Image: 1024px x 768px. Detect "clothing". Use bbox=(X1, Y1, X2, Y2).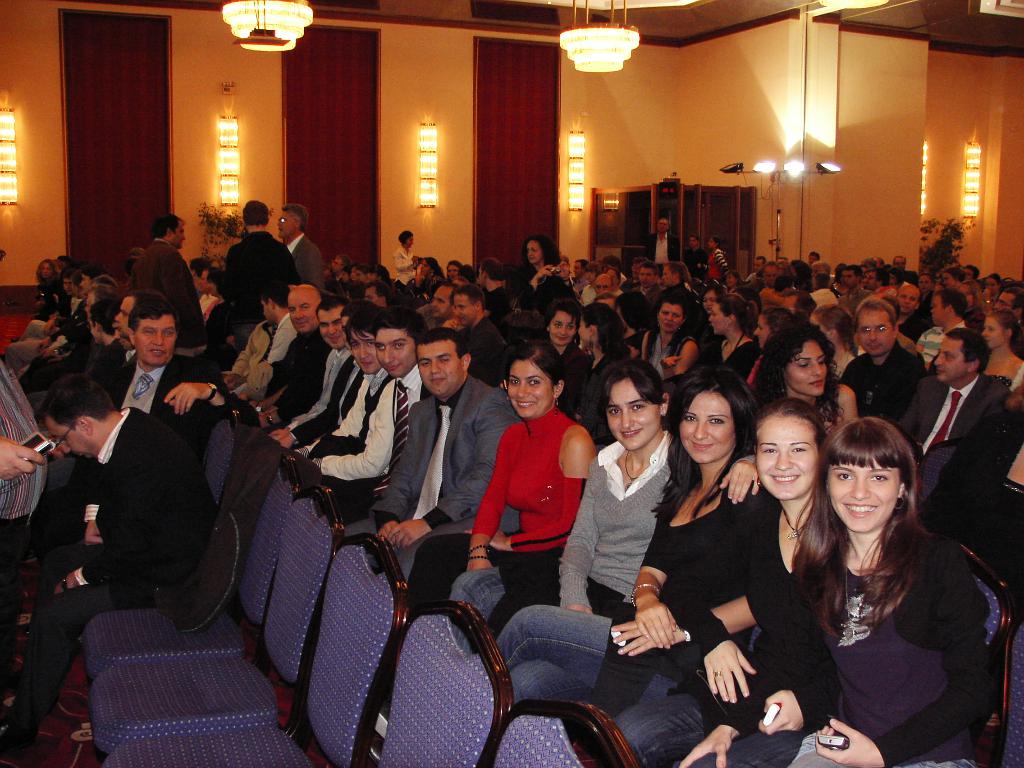
bbox=(250, 331, 339, 405).
